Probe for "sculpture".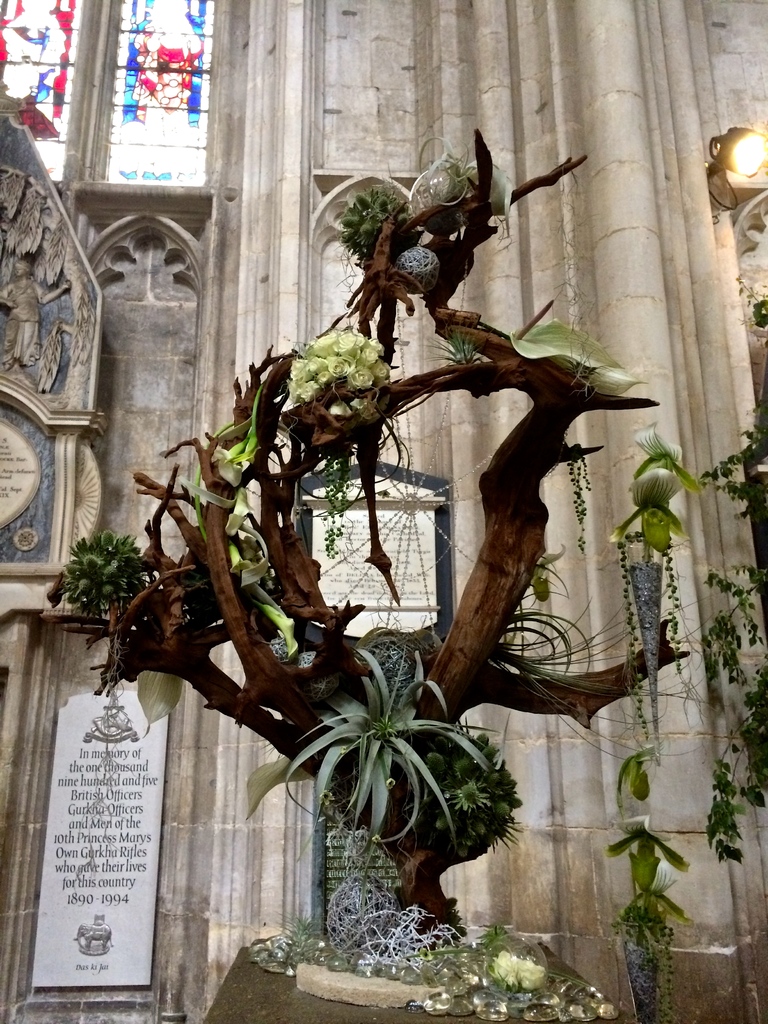
Probe result: left=0, top=168, right=79, bottom=399.
